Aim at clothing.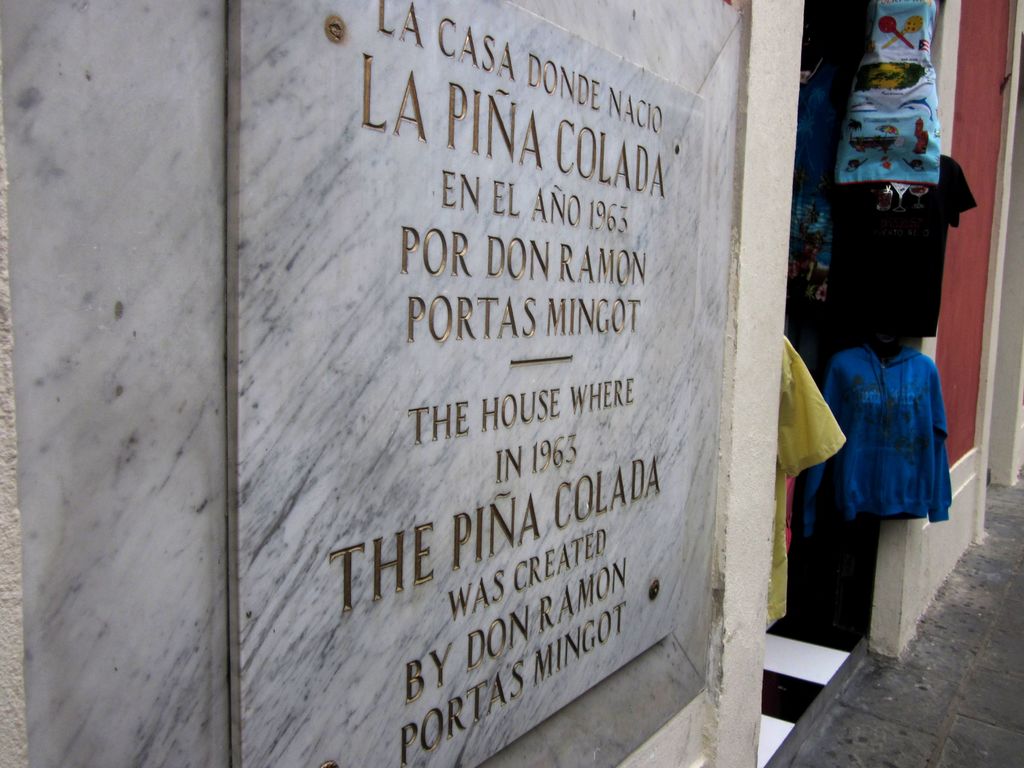
Aimed at box(832, 0, 940, 185).
